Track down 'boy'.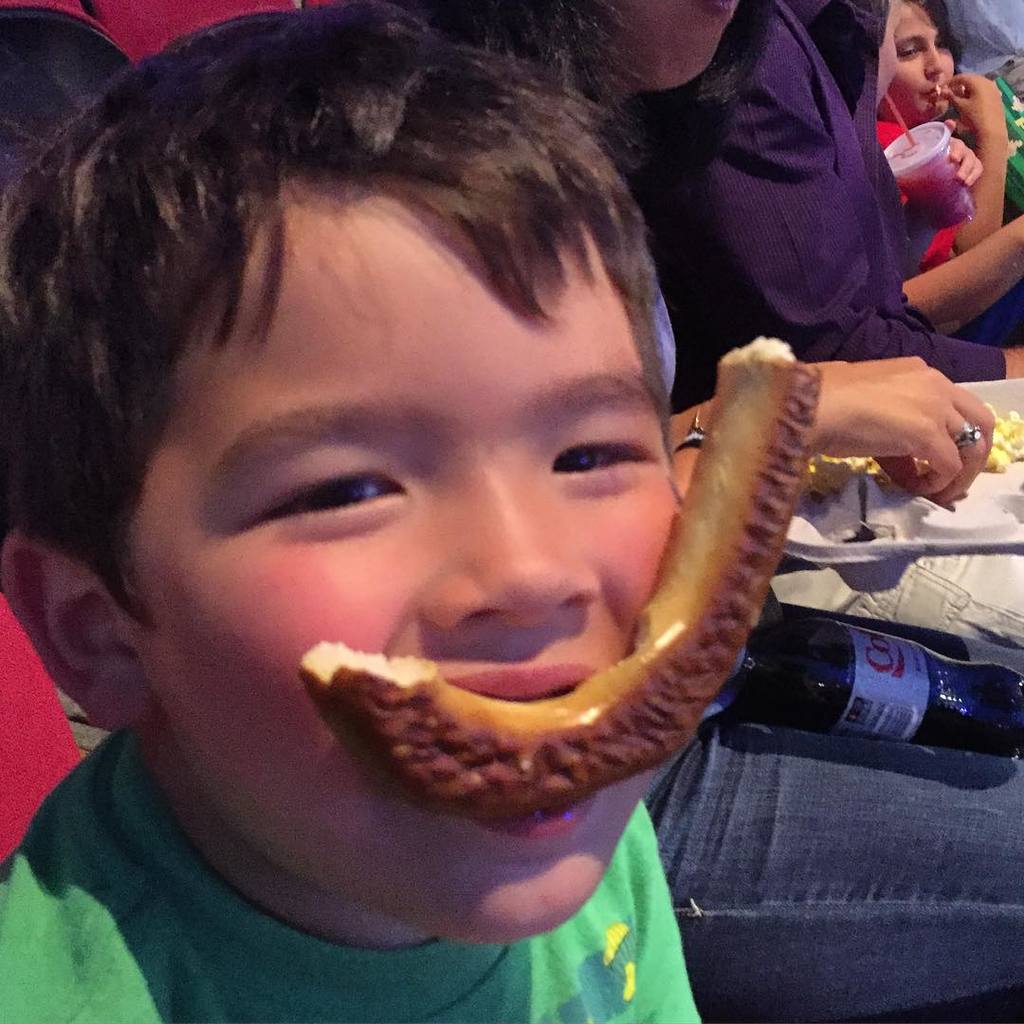
Tracked to [x1=0, y1=0, x2=711, y2=1023].
